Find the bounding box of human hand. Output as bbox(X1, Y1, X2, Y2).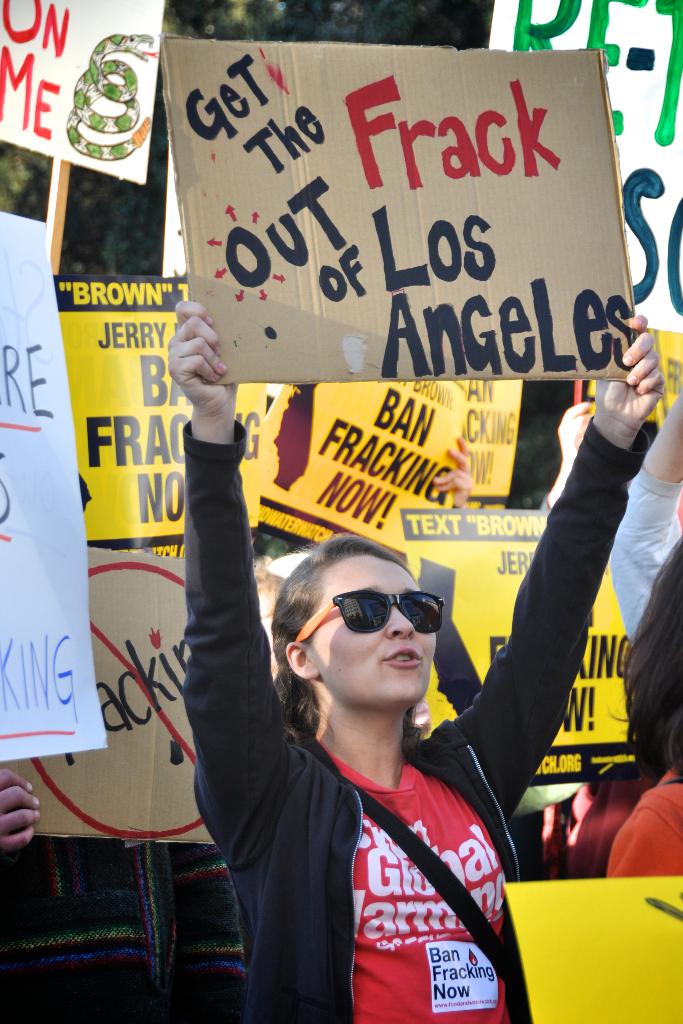
bbox(593, 310, 664, 431).
